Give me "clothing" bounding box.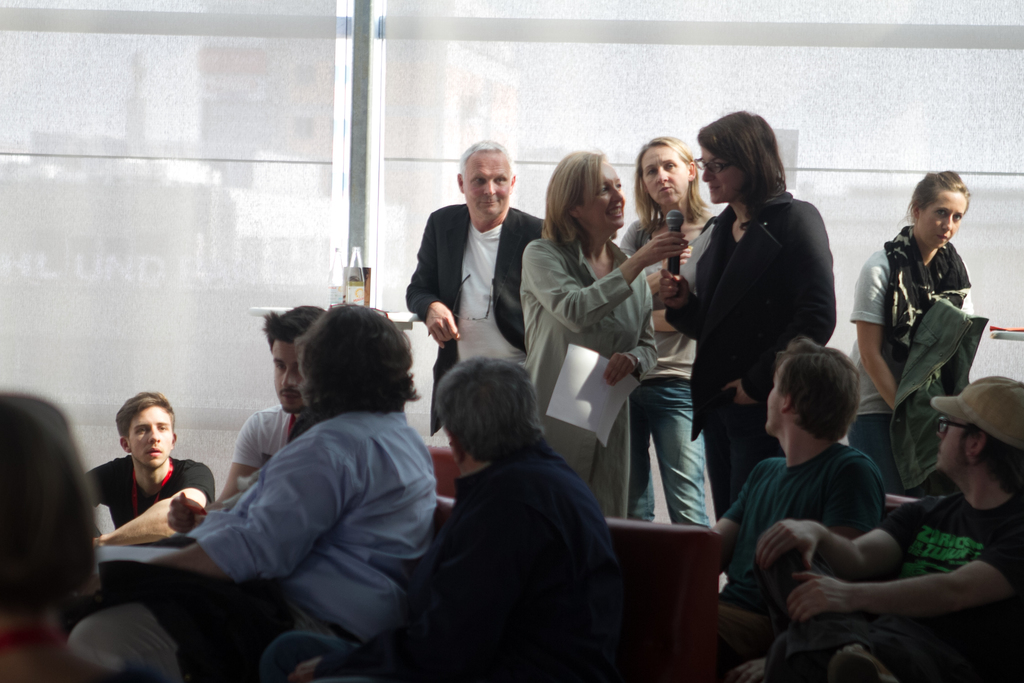
(left=847, top=223, right=976, bottom=495).
